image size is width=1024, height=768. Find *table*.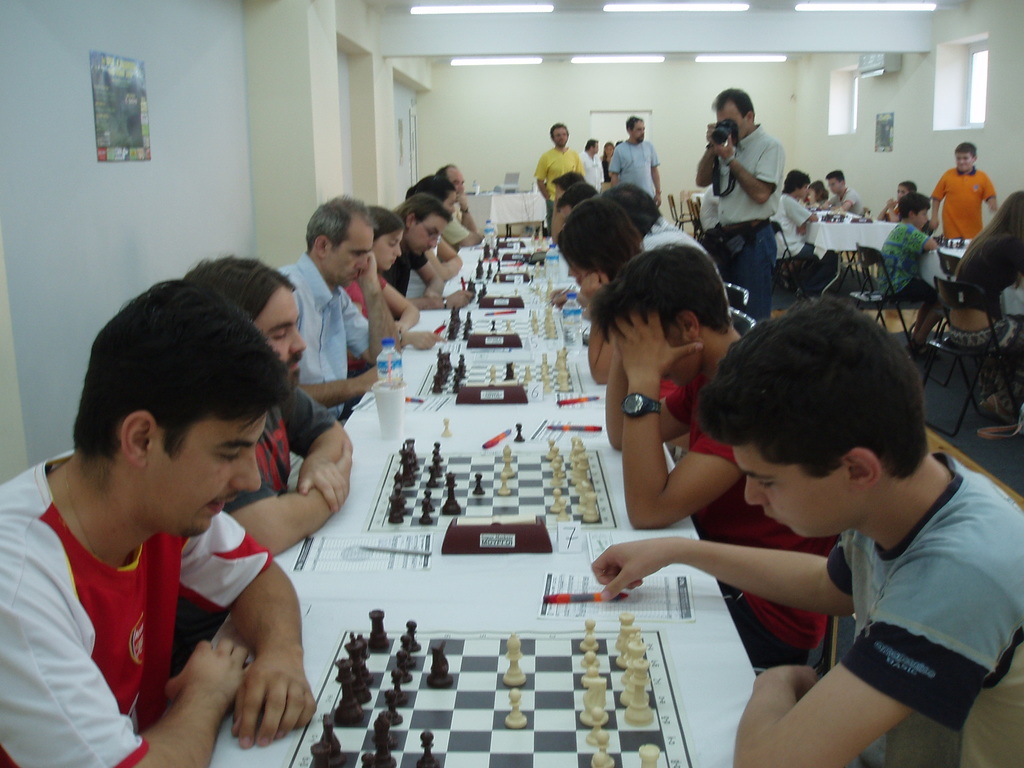
box=[276, 392, 707, 557].
